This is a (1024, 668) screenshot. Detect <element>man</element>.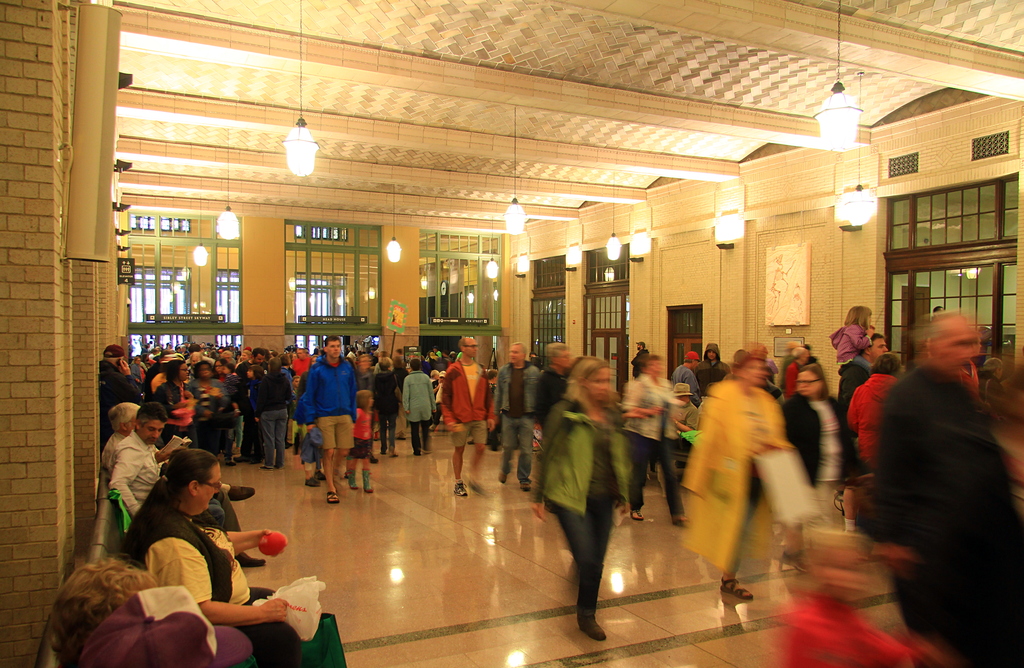
(782,343,808,399).
